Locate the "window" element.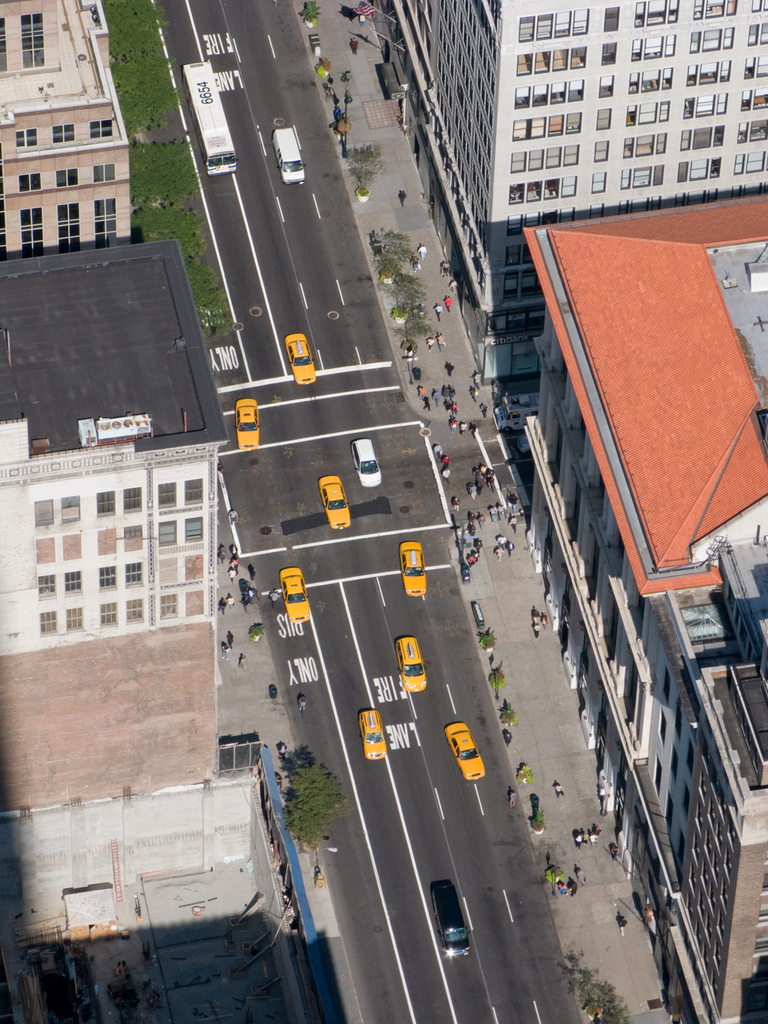
Element bbox: BBox(59, 202, 80, 221).
